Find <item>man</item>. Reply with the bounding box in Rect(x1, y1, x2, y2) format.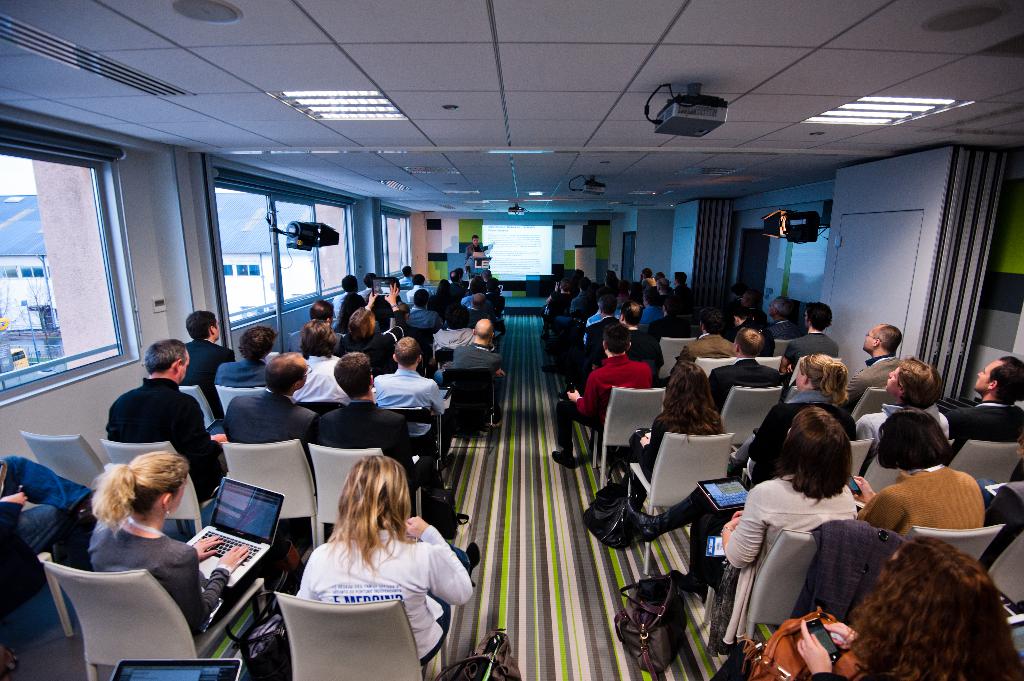
Rect(279, 318, 348, 395).
